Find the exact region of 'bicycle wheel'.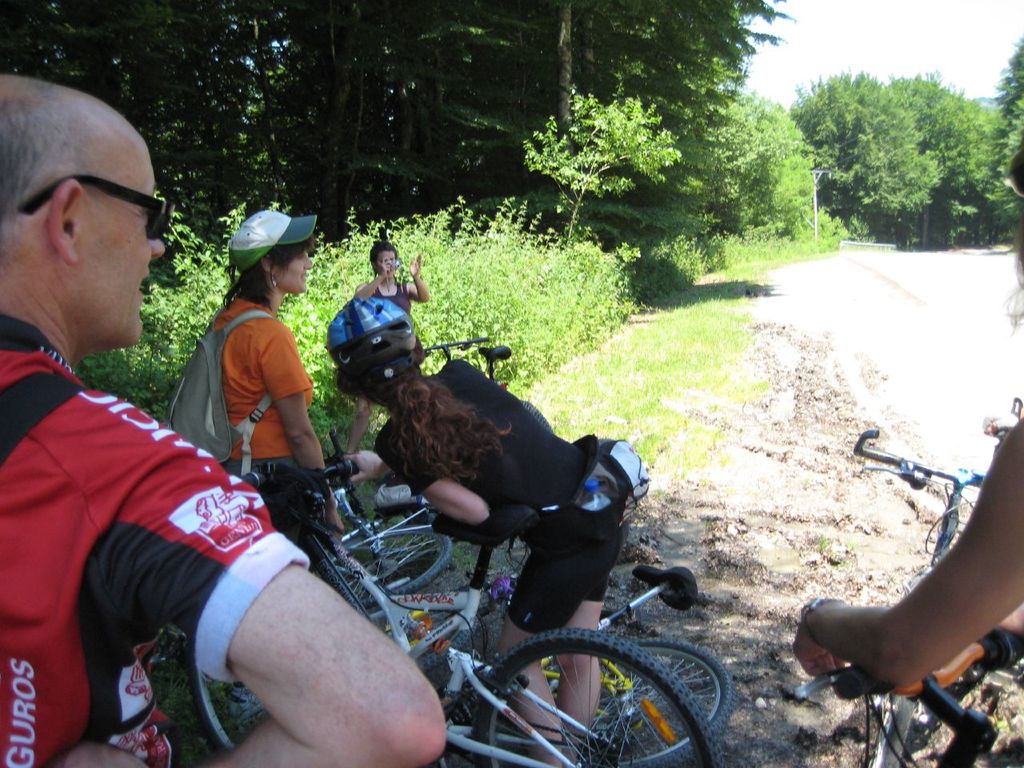
Exact region: [x1=351, y1=535, x2=454, y2=594].
